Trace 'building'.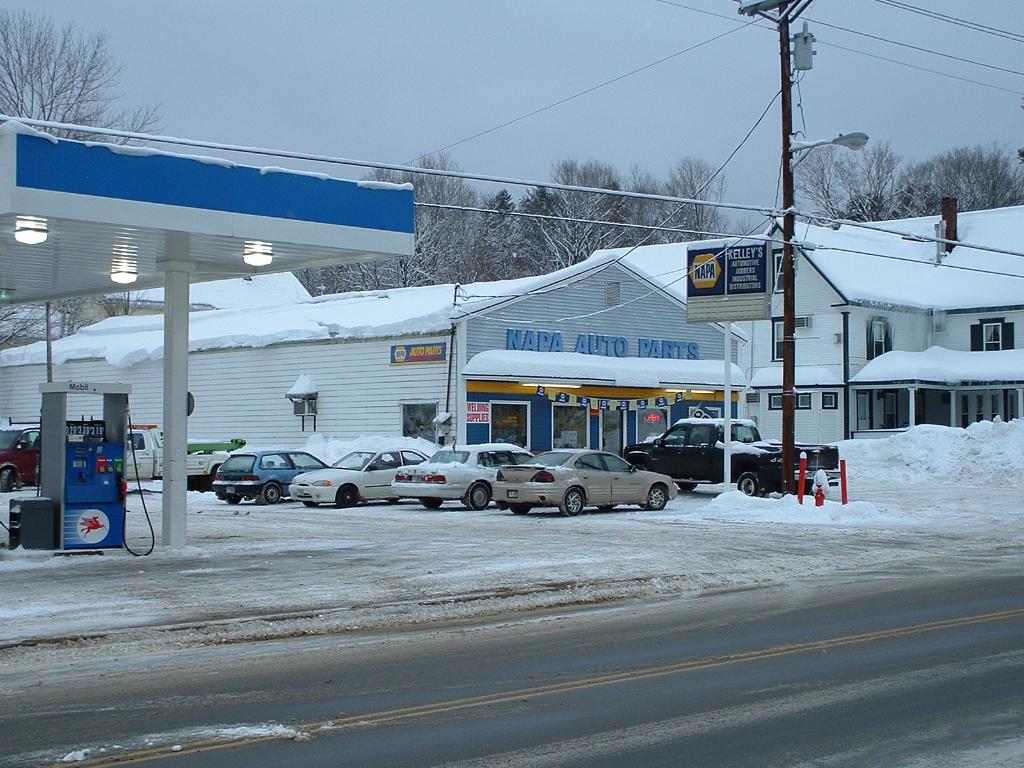
Traced to 0:199:1023:471.
